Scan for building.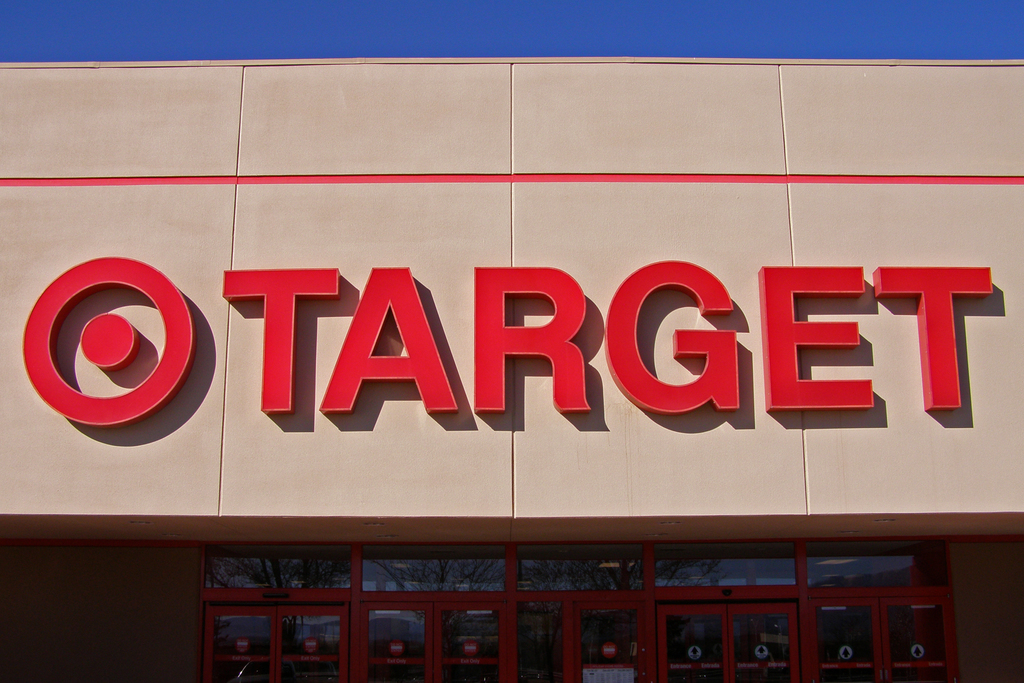
Scan result: bbox(0, 56, 1023, 682).
